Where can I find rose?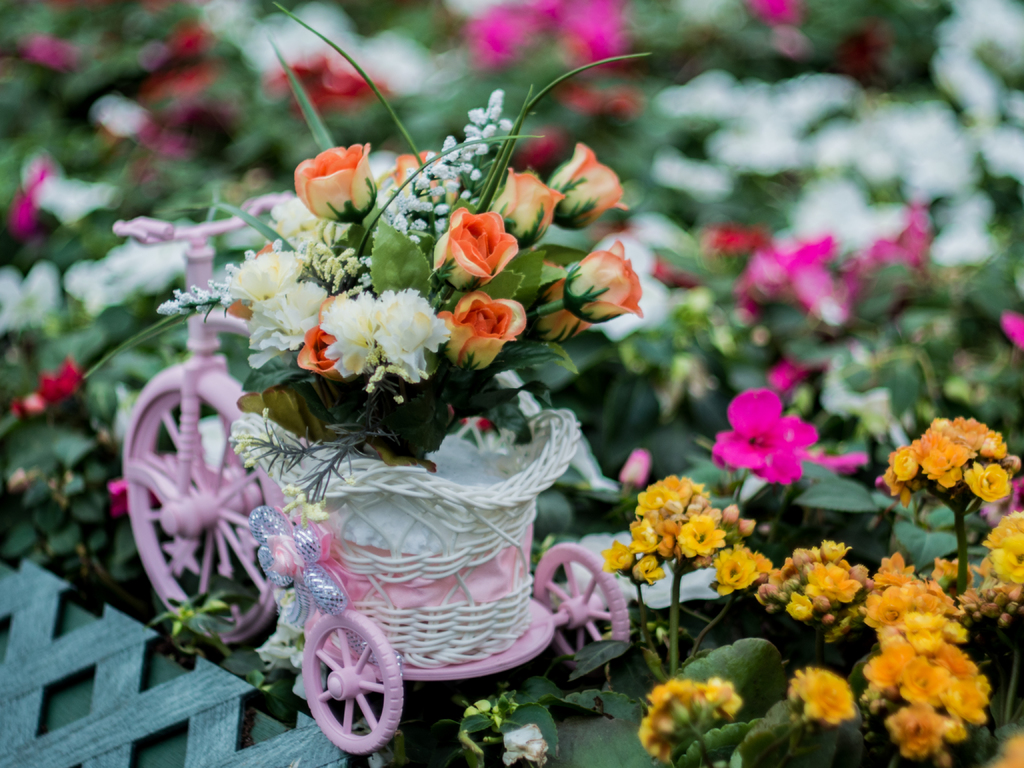
You can find it at {"left": 504, "top": 723, "right": 550, "bottom": 766}.
